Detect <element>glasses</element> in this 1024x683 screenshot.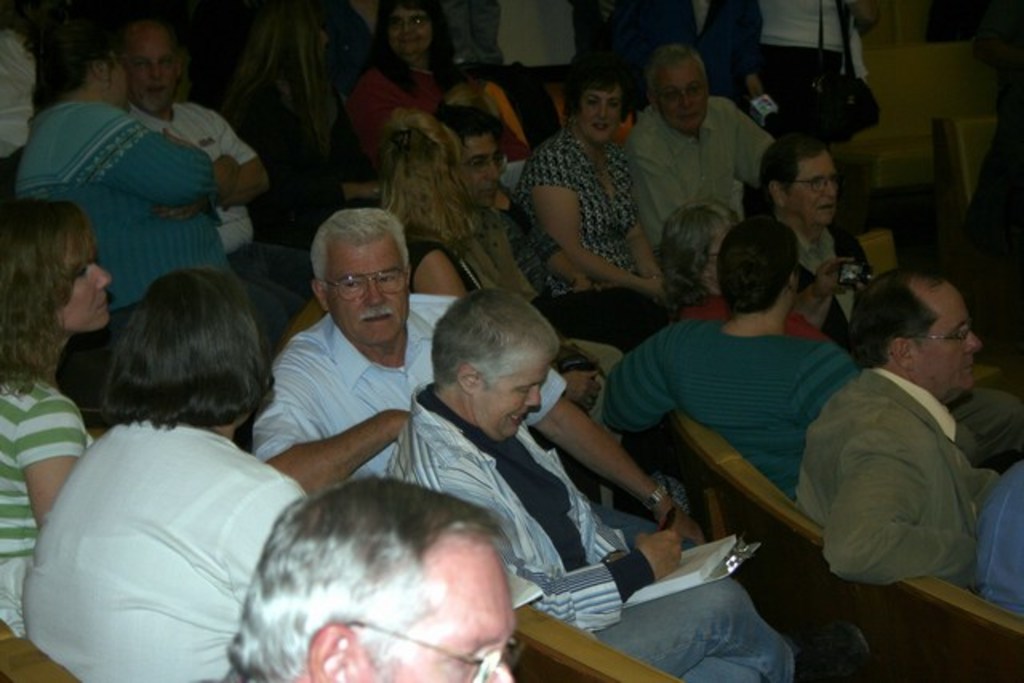
Detection: rect(320, 262, 418, 306).
